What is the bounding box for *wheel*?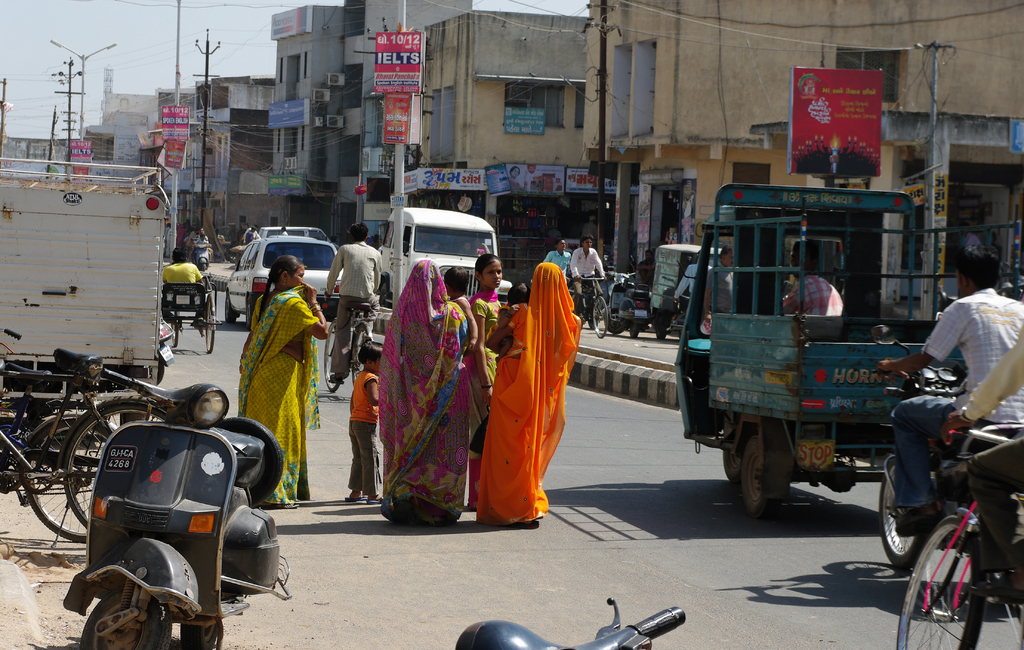
(902, 519, 993, 649).
